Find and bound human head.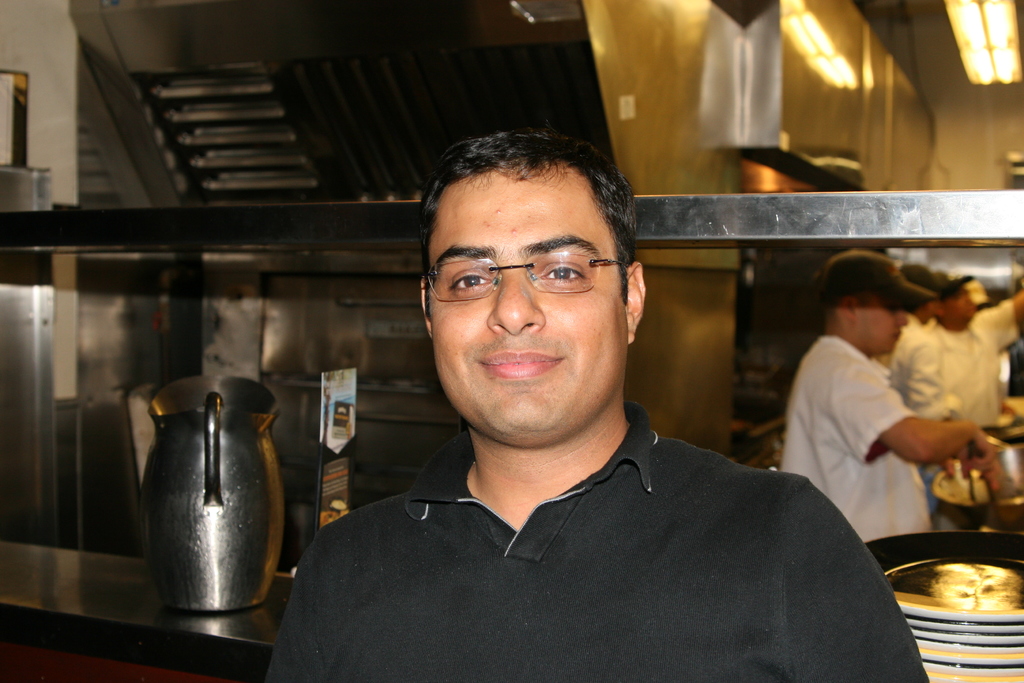
Bound: box=[419, 132, 645, 446].
